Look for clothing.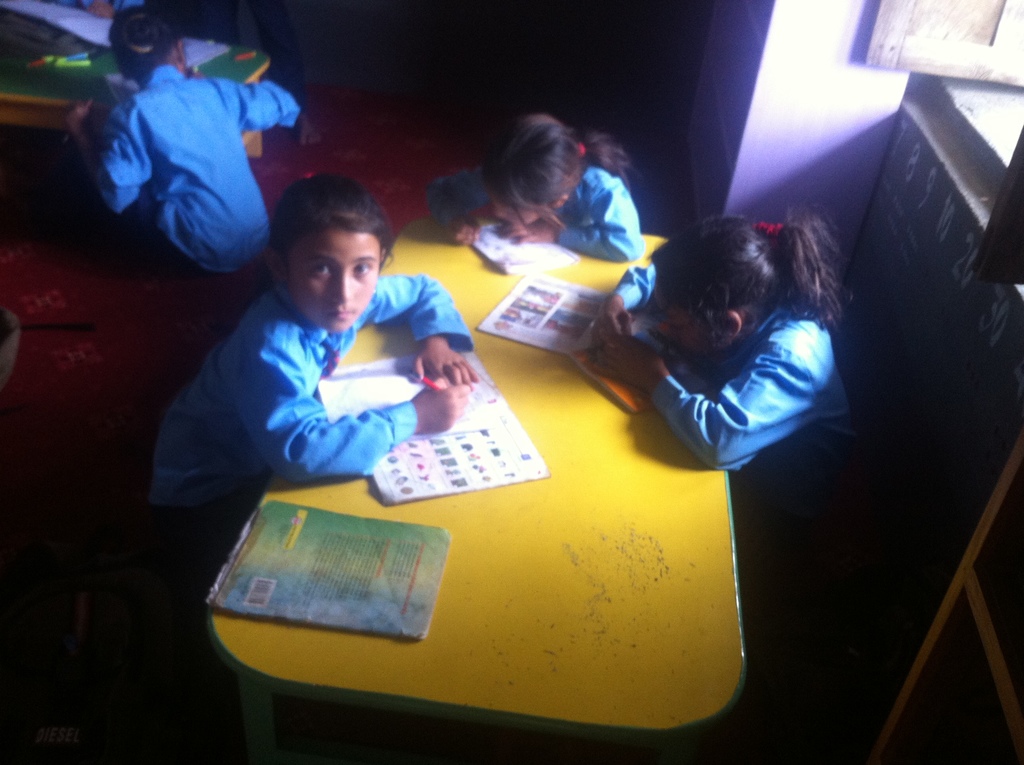
Found: l=150, t=273, r=471, b=522.
